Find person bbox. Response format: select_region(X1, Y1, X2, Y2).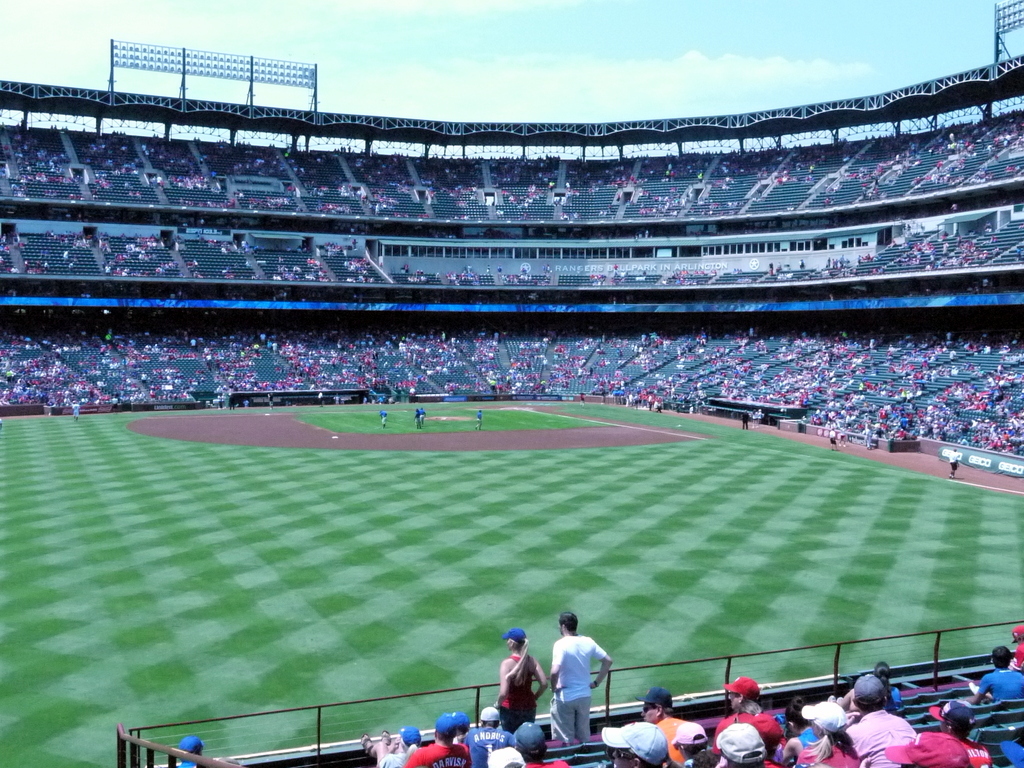
select_region(631, 689, 695, 767).
